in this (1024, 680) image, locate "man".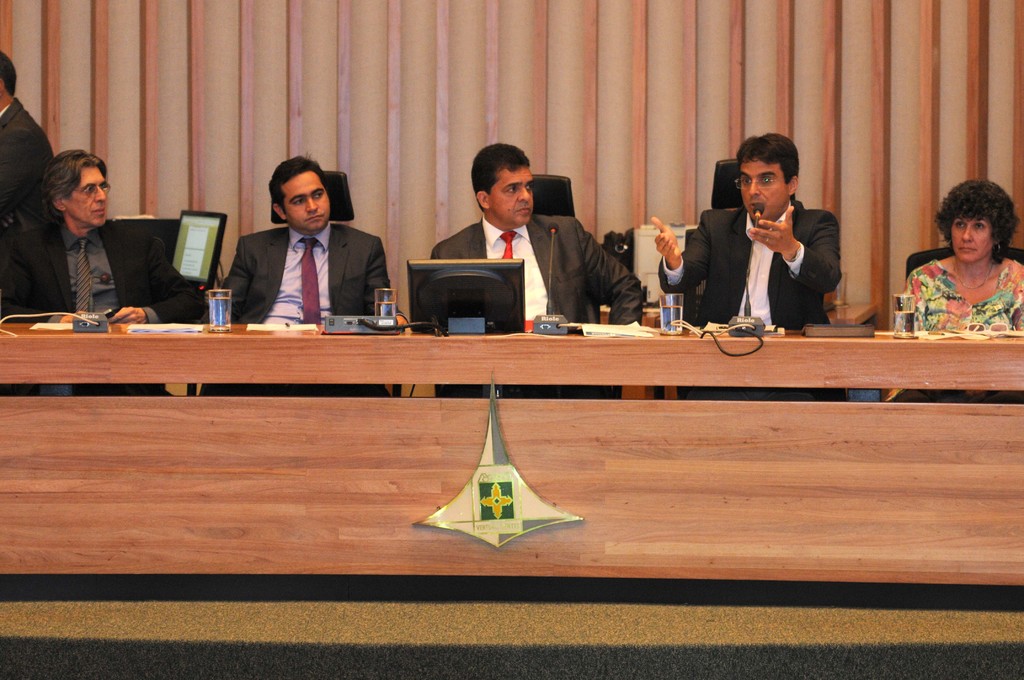
Bounding box: [0, 49, 53, 210].
